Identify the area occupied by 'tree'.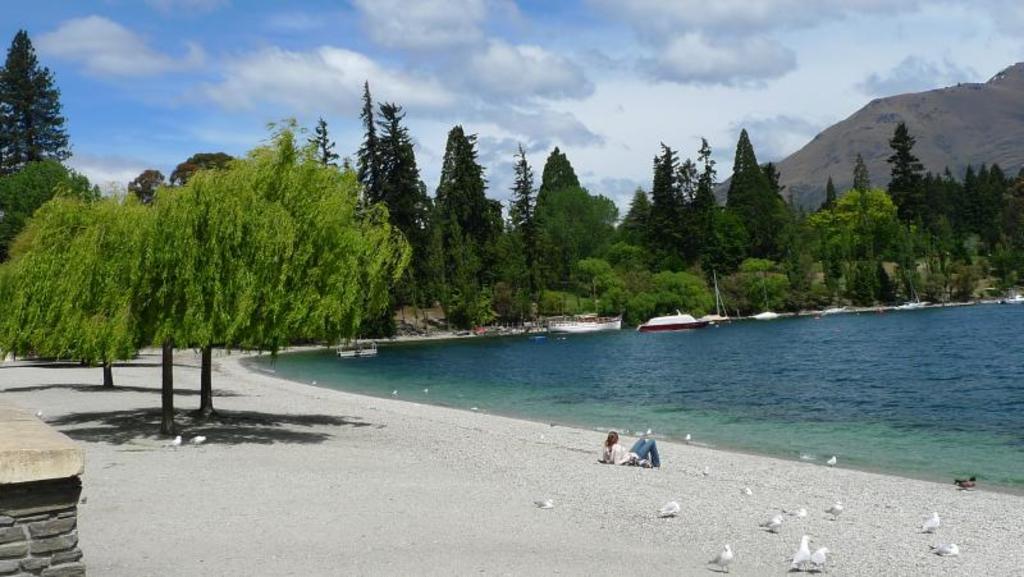
Area: region(131, 159, 170, 206).
